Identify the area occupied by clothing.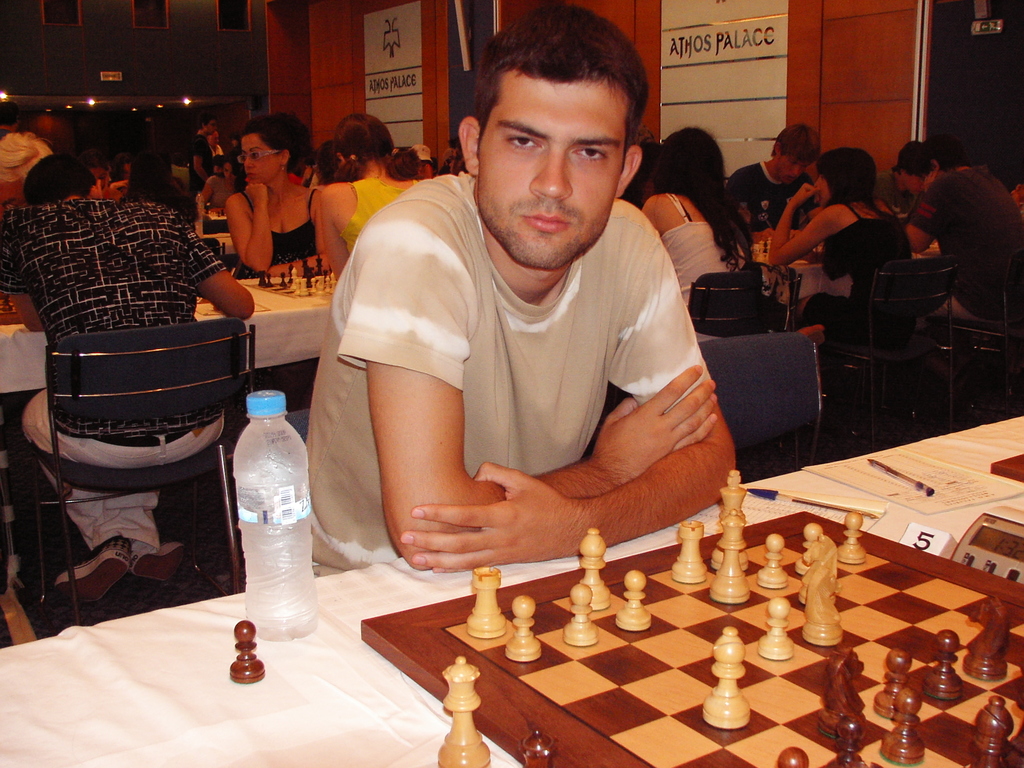
Area: 909,164,1023,371.
